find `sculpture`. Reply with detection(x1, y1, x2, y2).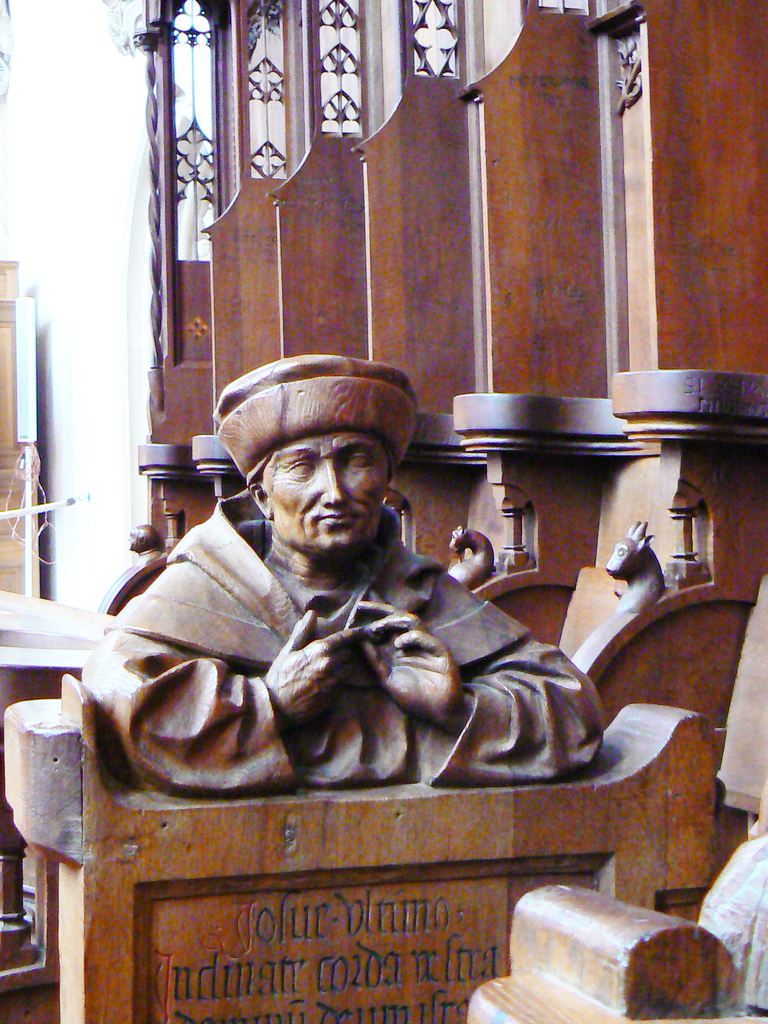
detection(0, 314, 682, 1023).
